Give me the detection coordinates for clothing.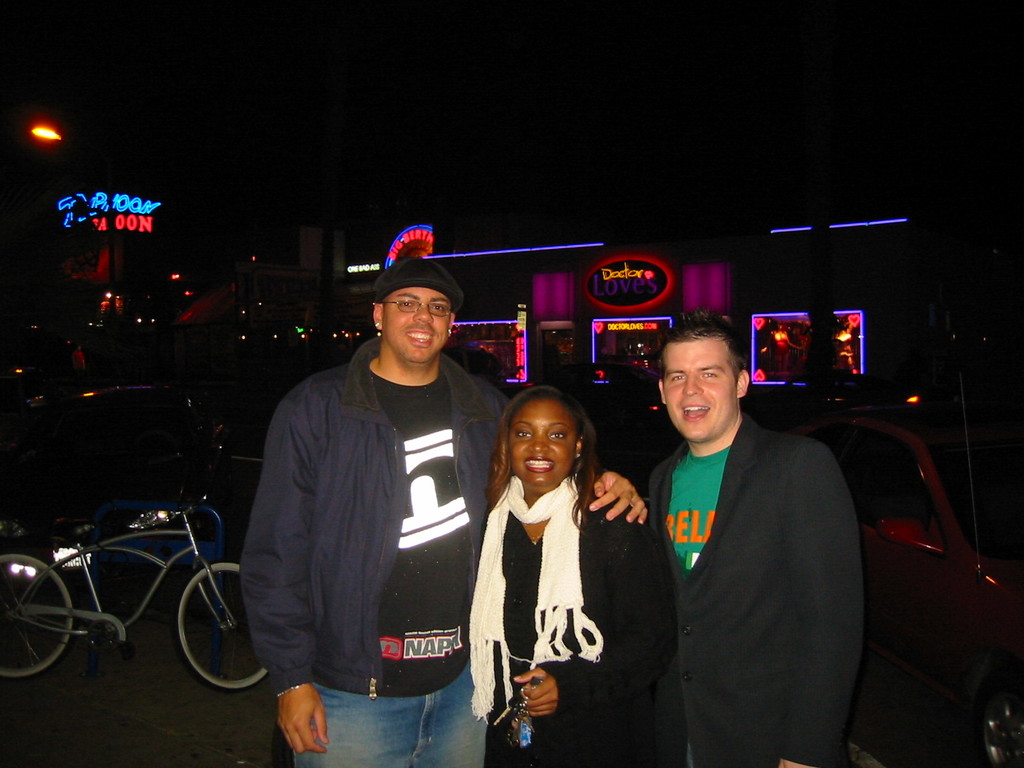
left=638, top=420, right=866, bottom=767.
